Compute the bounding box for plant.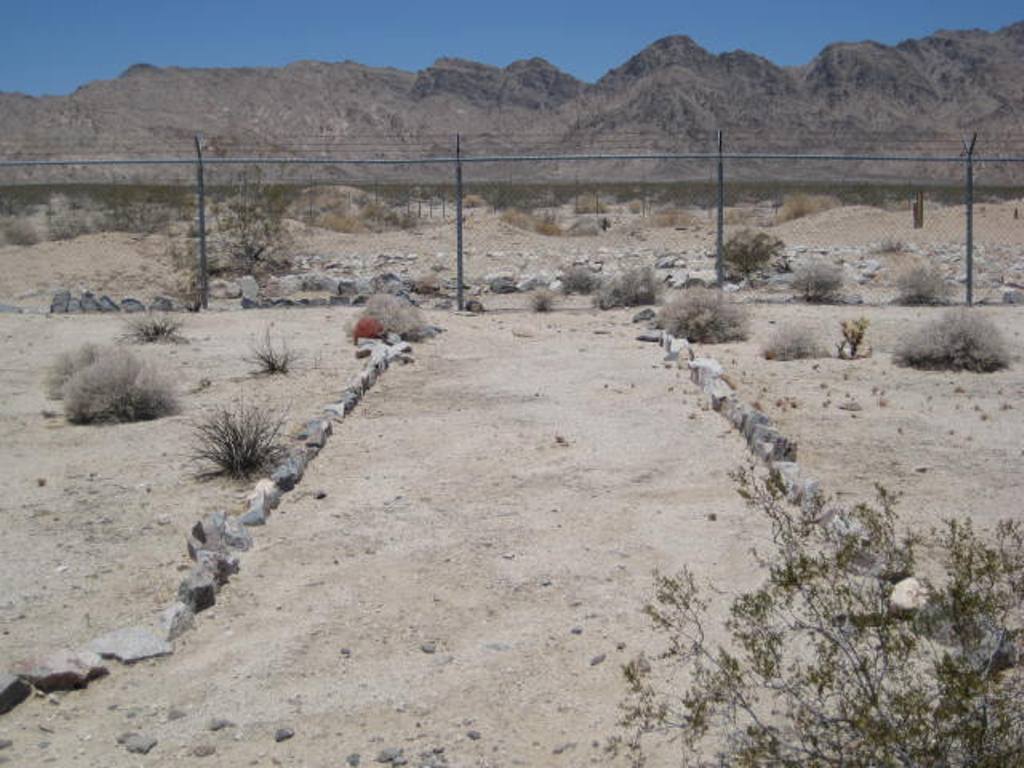
(left=594, top=264, right=668, bottom=322).
